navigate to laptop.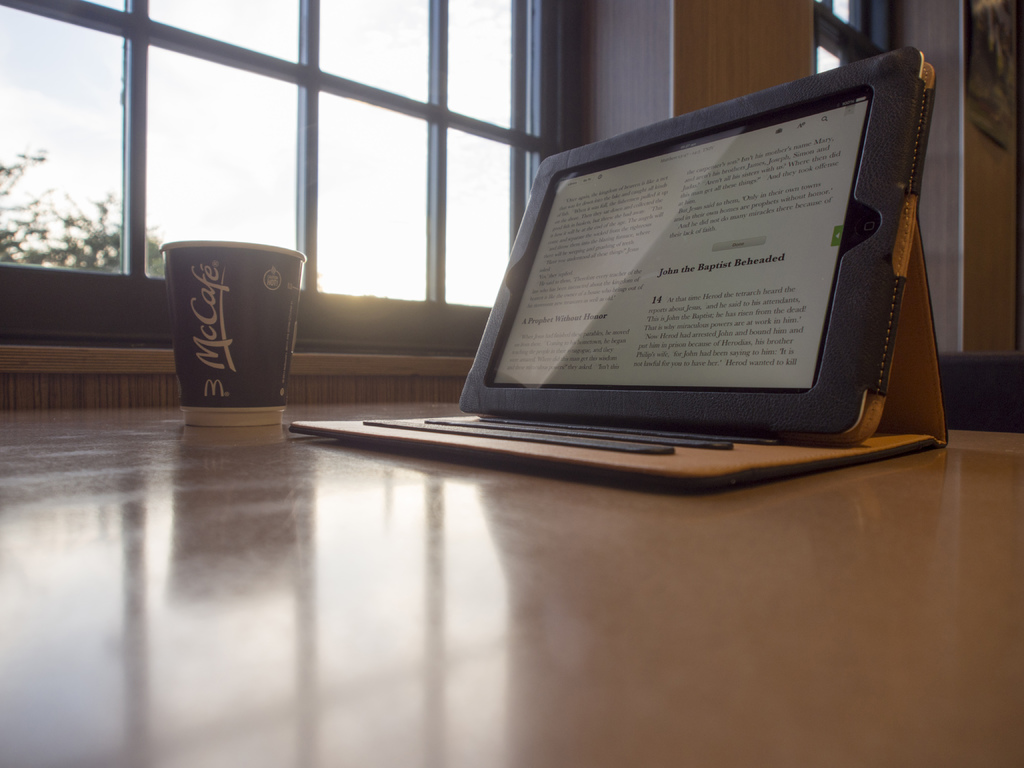
Navigation target: [360,88,976,531].
